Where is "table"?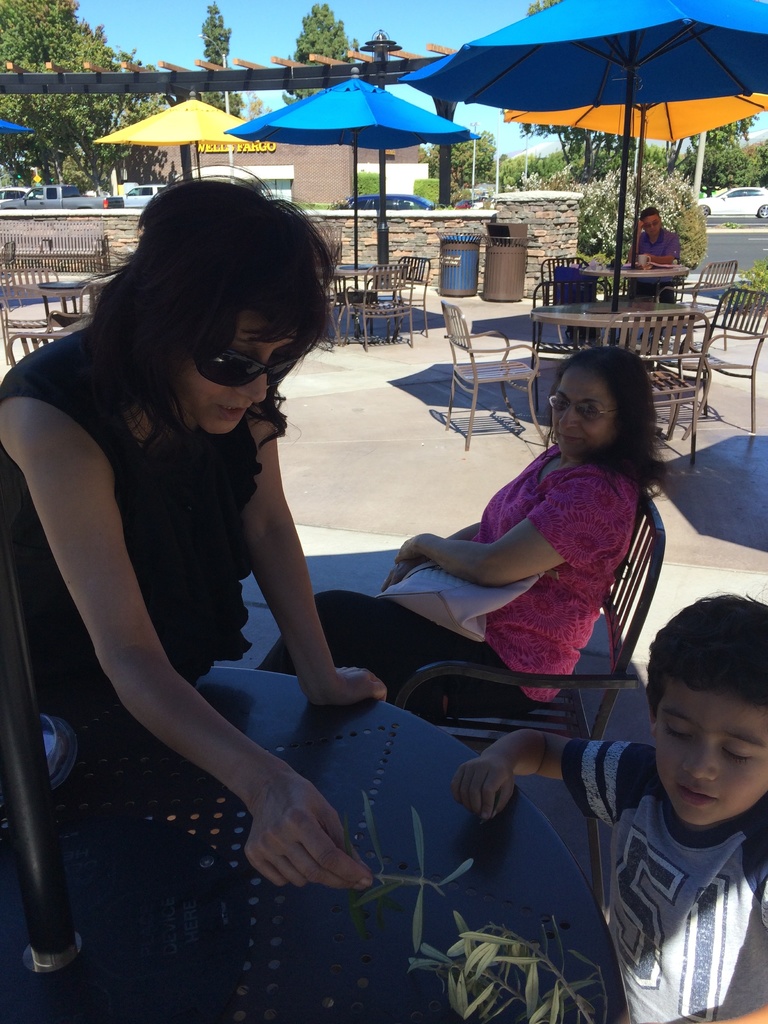
{"x1": 60, "y1": 404, "x2": 675, "y2": 1000}.
